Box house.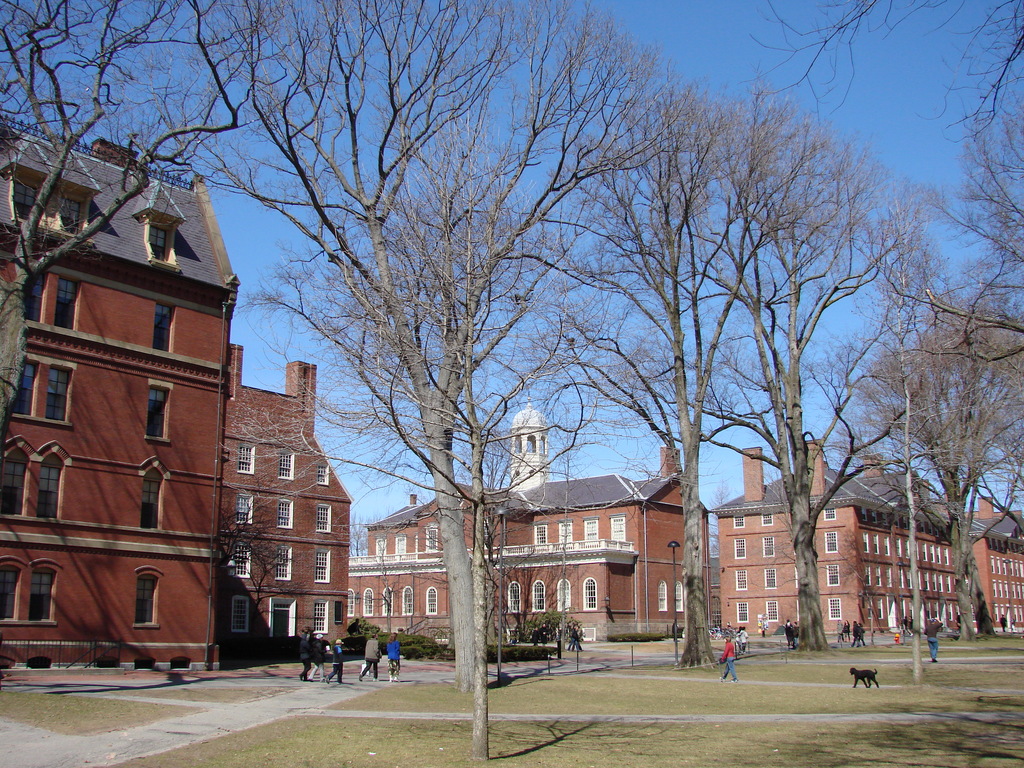
locate(0, 111, 244, 676).
